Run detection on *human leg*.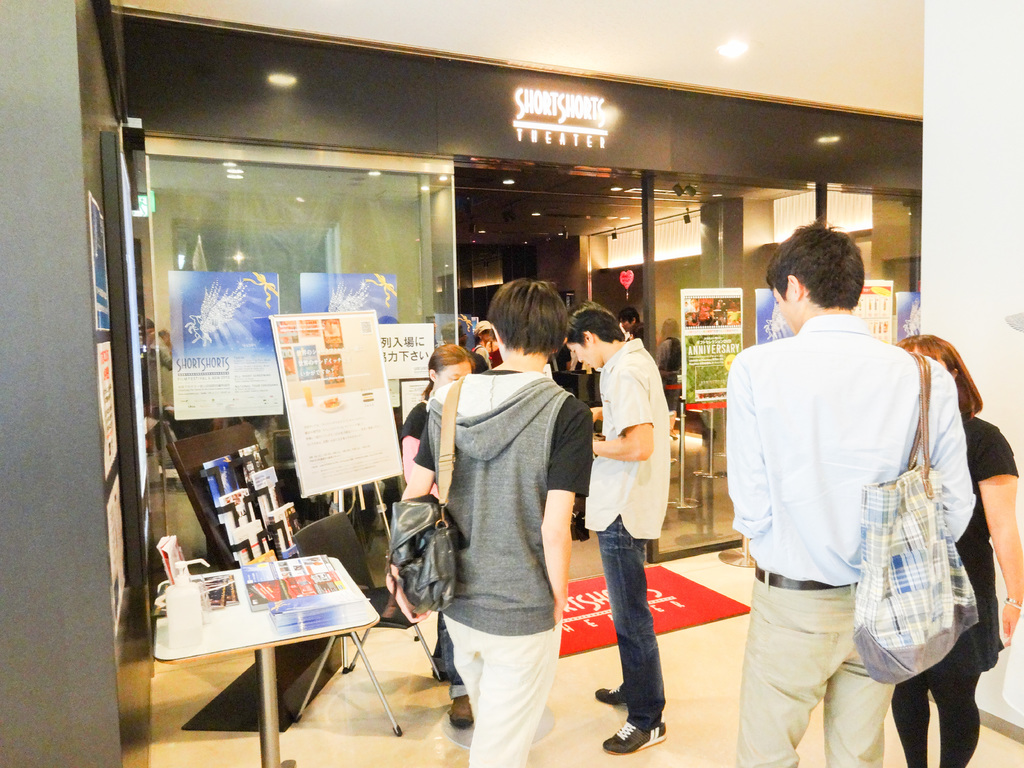
Result: 592/687/627/703.
